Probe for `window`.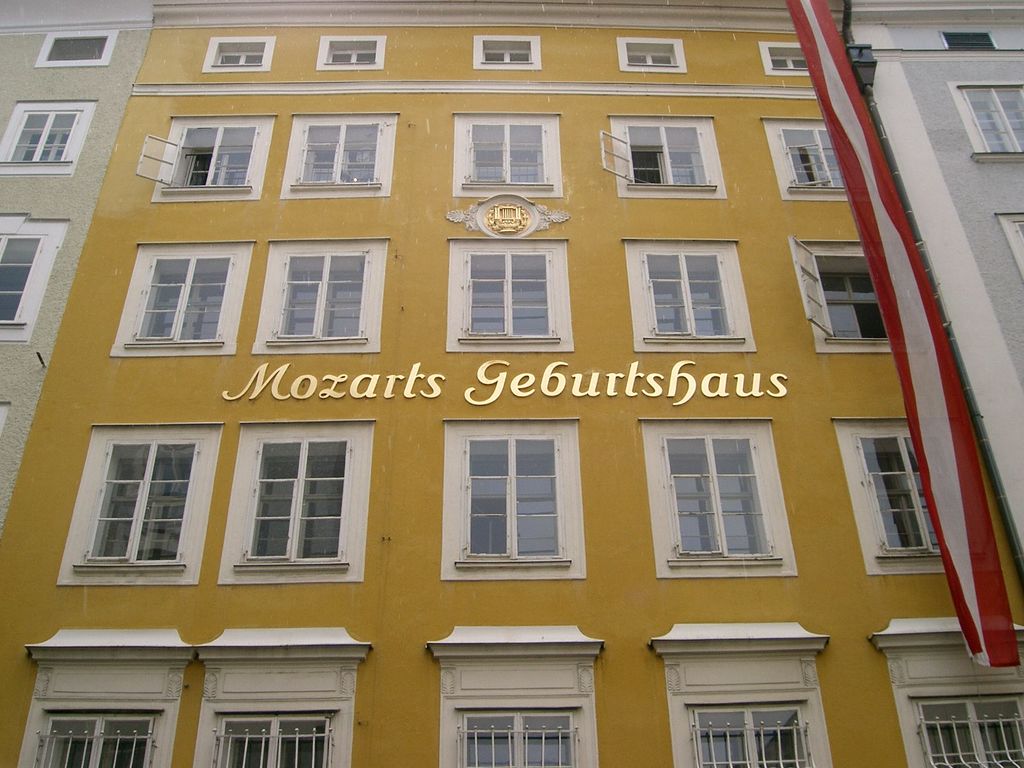
Probe result: BBox(603, 123, 705, 195).
